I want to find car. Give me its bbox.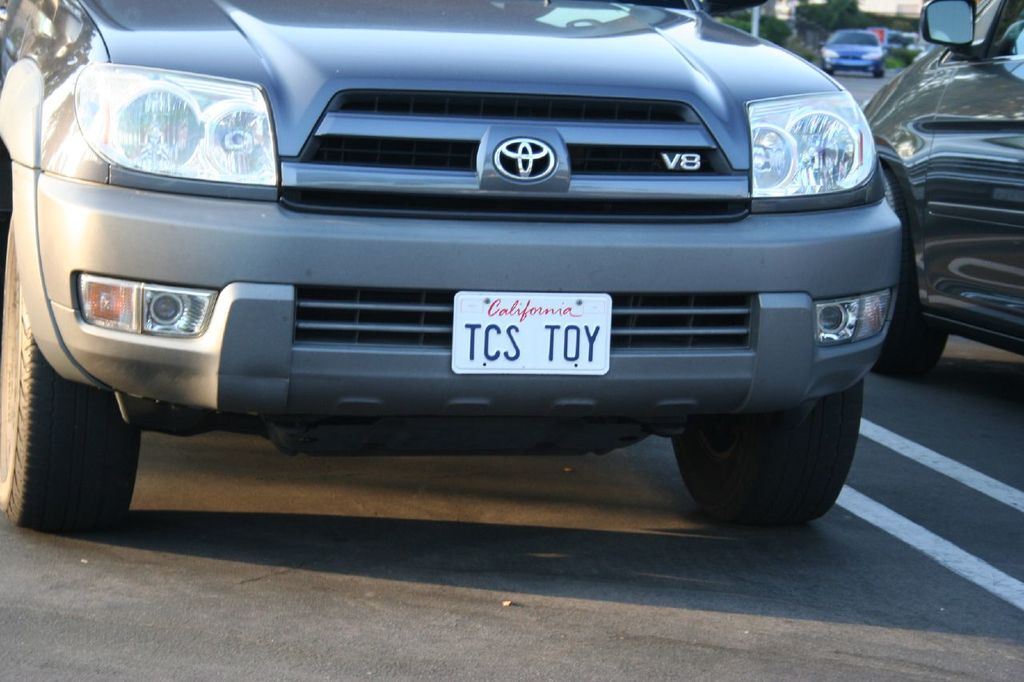
locate(856, 0, 1023, 385).
